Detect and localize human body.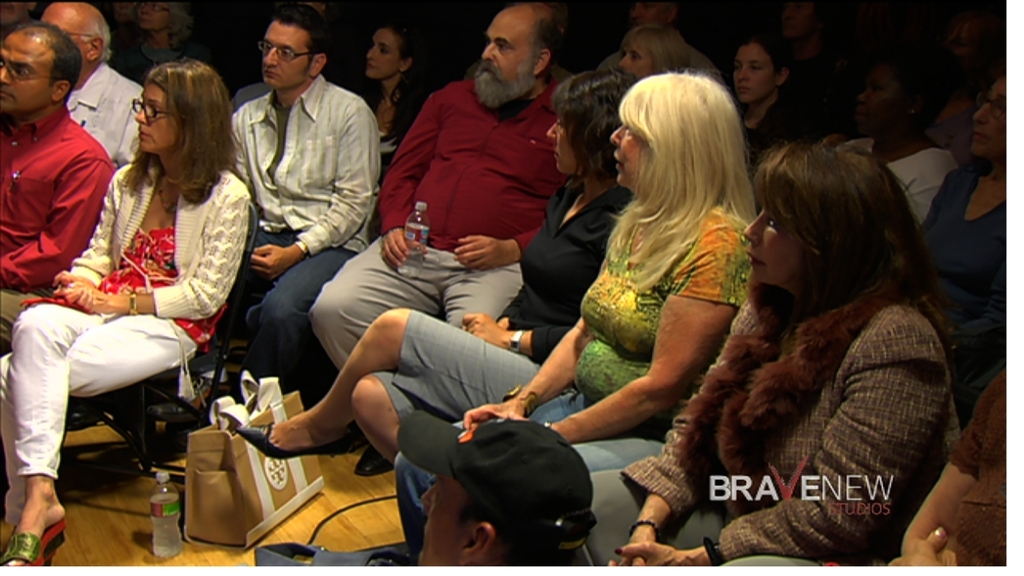
Localized at <bbox>345, 16, 444, 178</bbox>.
